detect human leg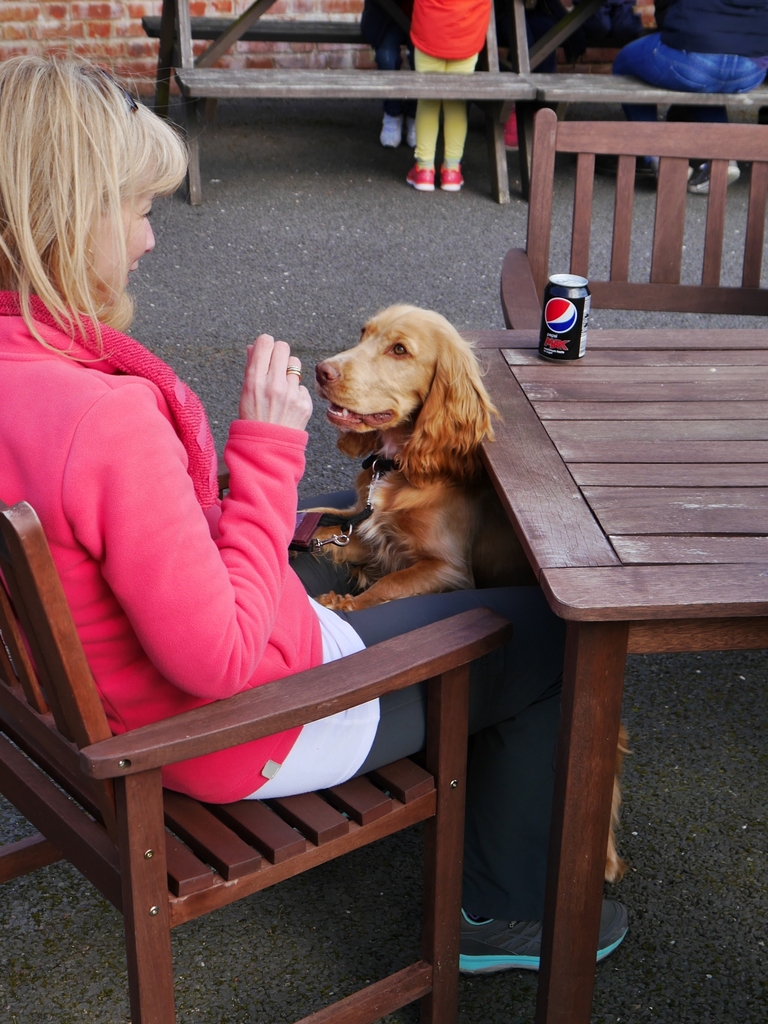
[117,173,169,278]
